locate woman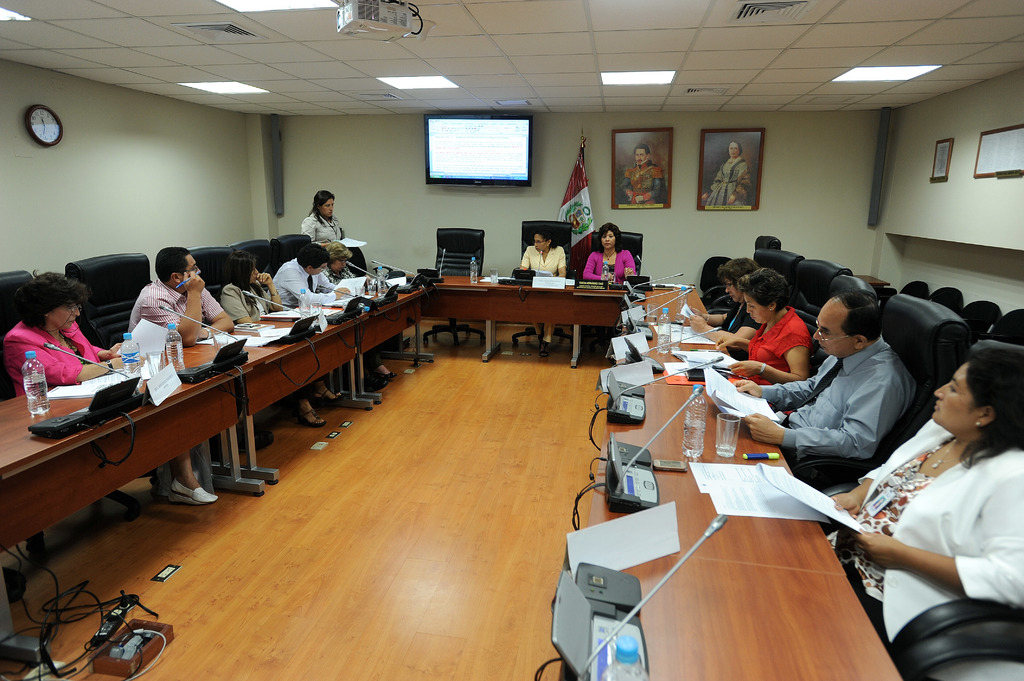
box(311, 239, 399, 380)
